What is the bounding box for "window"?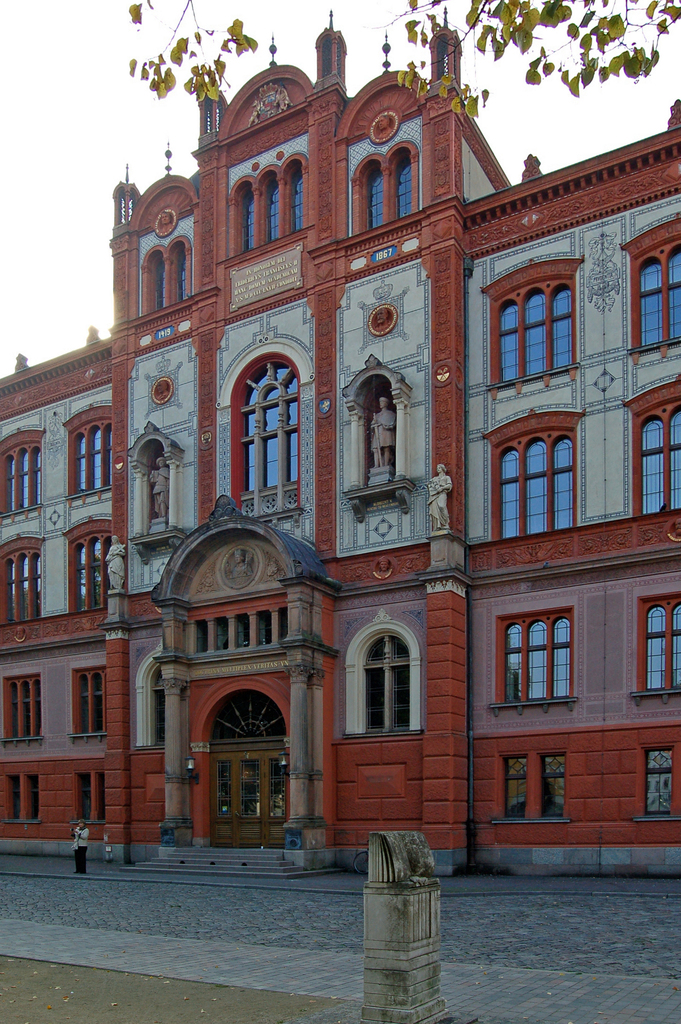
l=485, t=600, r=588, b=717.
